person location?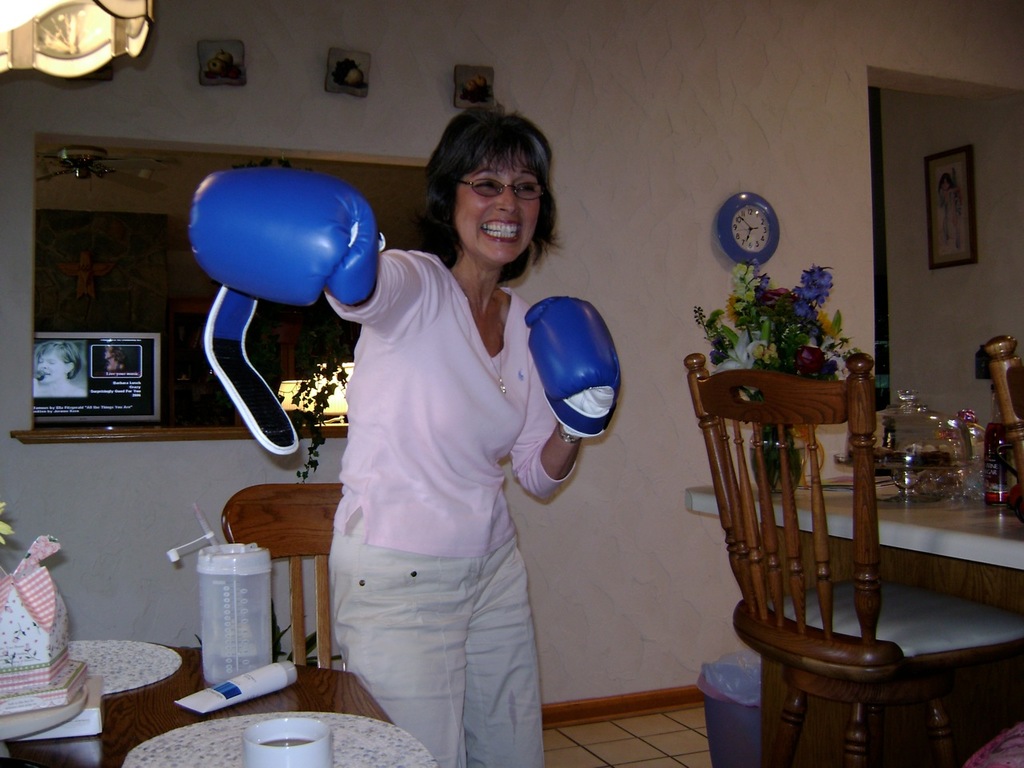
left=102, top=343, right=128, bottom=373
